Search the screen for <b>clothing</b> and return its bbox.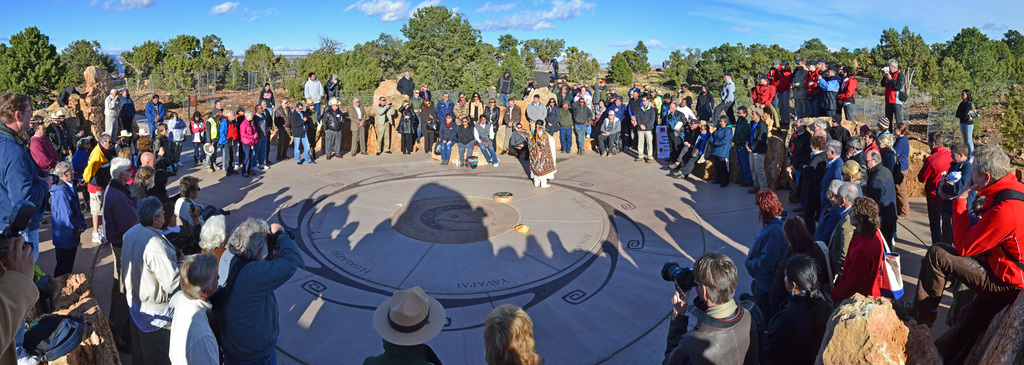
Found: (201, 216, 289, 358).
